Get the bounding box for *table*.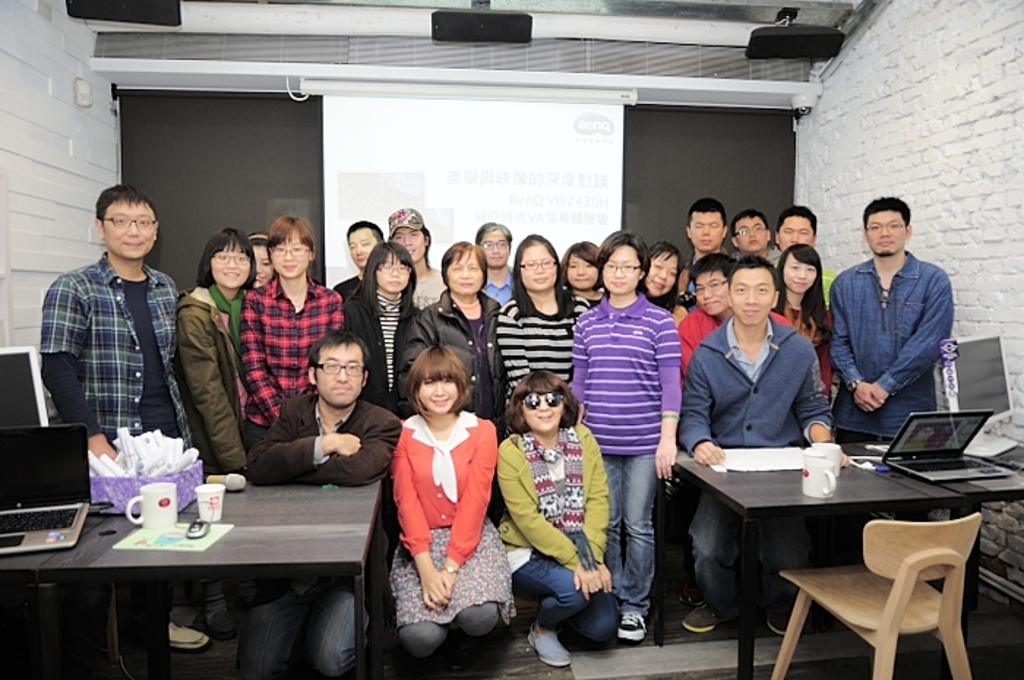
bbox=(679, 436, 995, 673).
